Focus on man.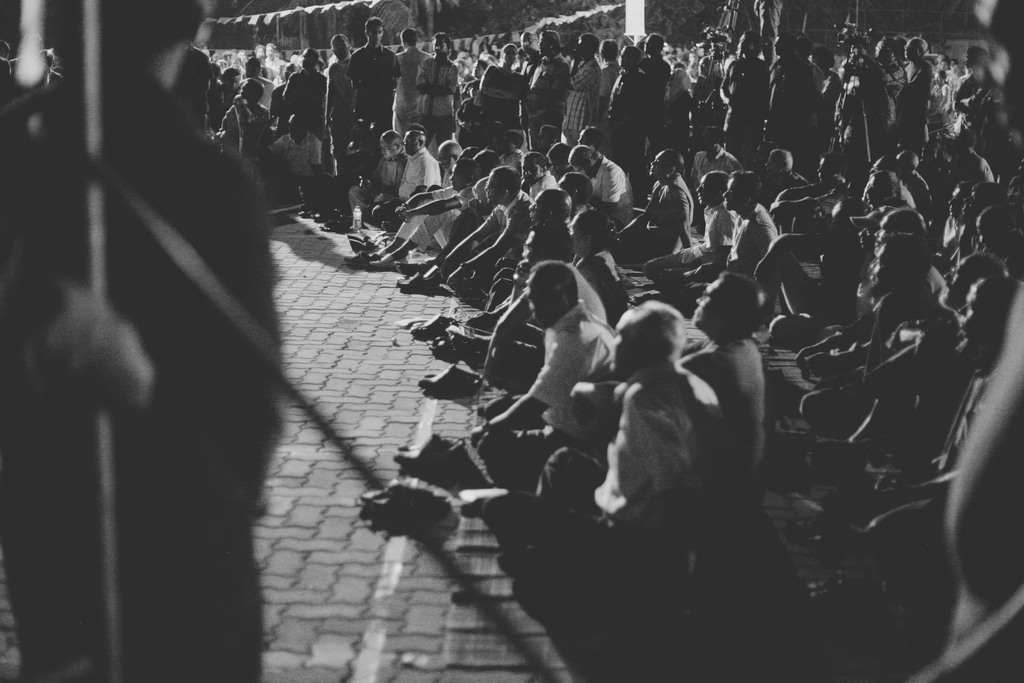
Focused at x1=671 y1=170 x2=780 y2=302.
